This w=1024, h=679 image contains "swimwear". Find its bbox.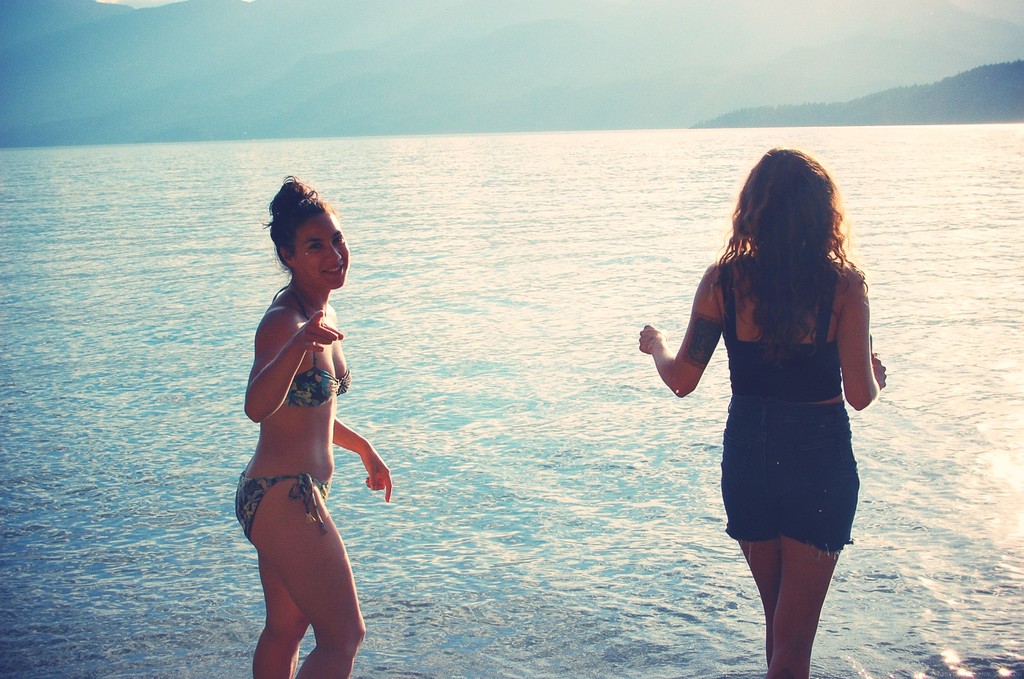
<bbox>285, 288, 356, 410</bbox>.
